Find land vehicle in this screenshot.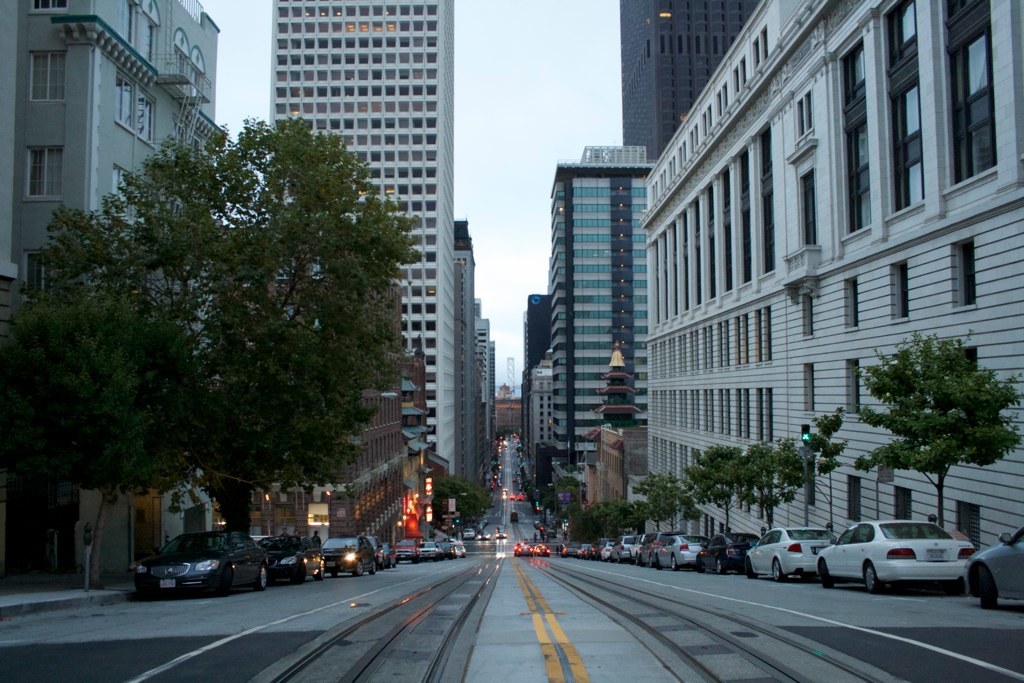
The bounding box for land vehicle is (970, 523, 1023, 606).
